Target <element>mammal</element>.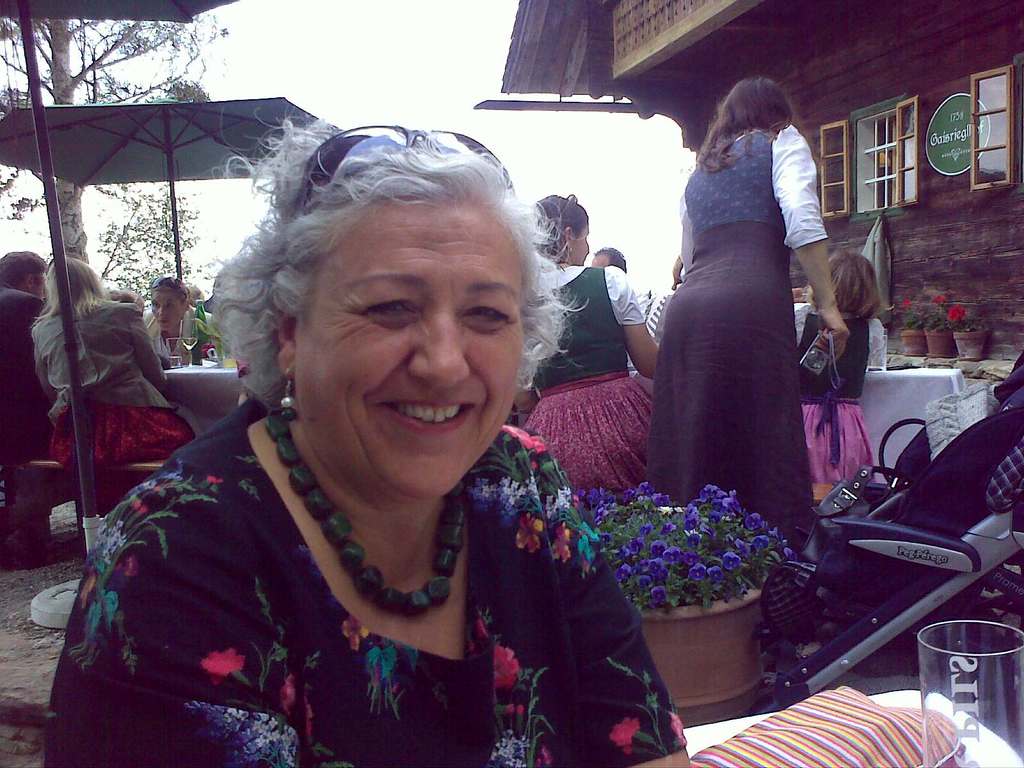
Target region: [655, 73, 853, 553].
